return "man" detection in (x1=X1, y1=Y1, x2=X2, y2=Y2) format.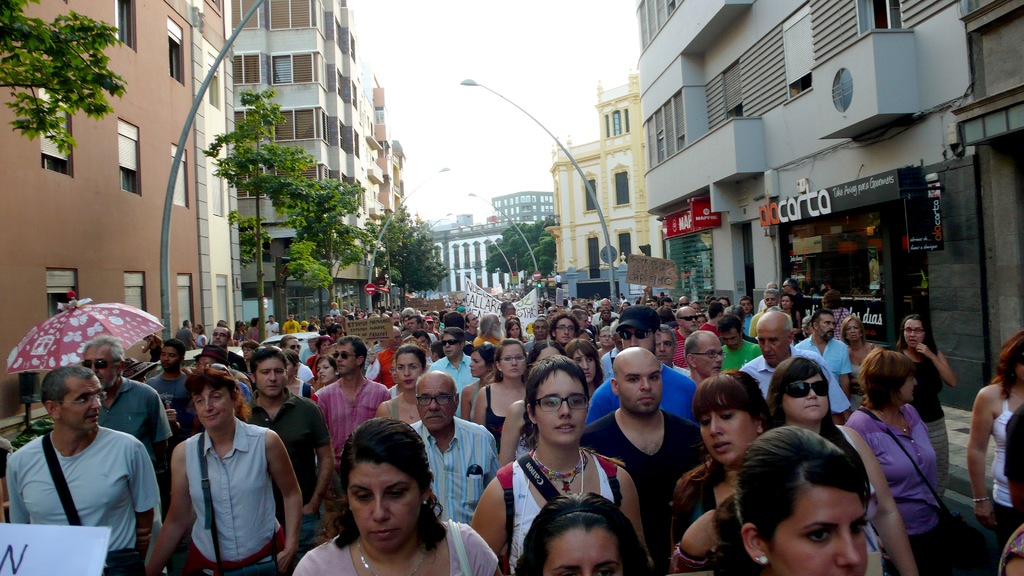
(x1=749, y1=287, x2=778, y2=340).
